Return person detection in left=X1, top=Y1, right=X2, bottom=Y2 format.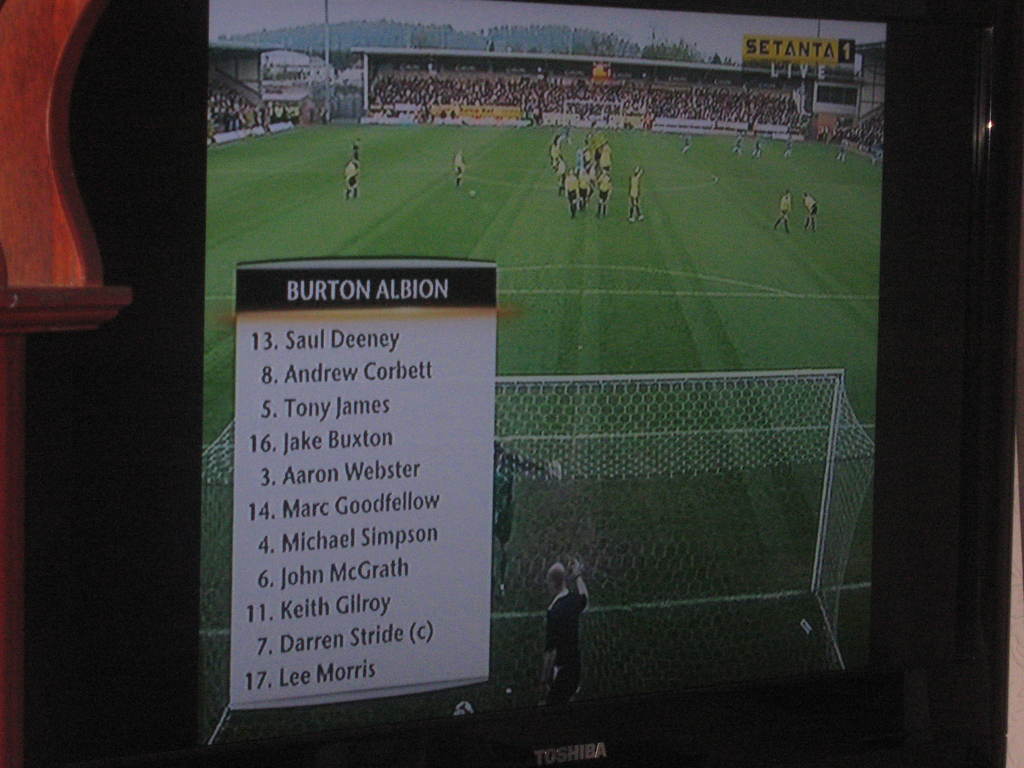
left=804, top=187, right=815, bottom=230.
